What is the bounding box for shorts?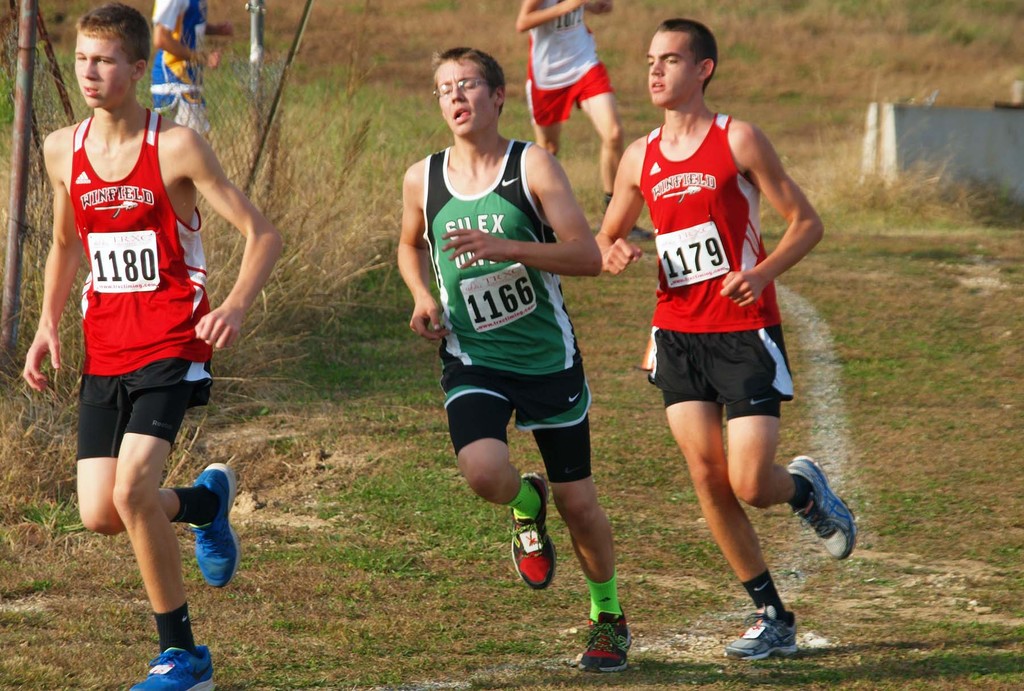
box(440, 356, 593, 475).
